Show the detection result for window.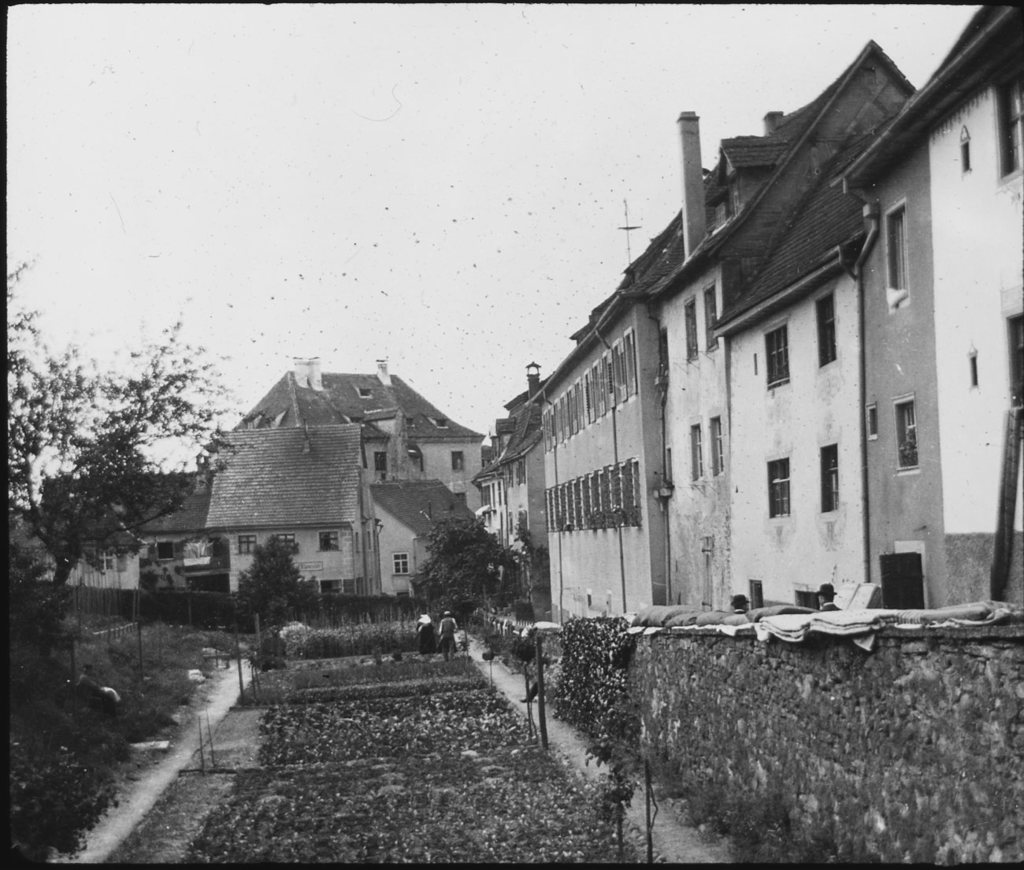
BBox(893, 402, 925, 466).
